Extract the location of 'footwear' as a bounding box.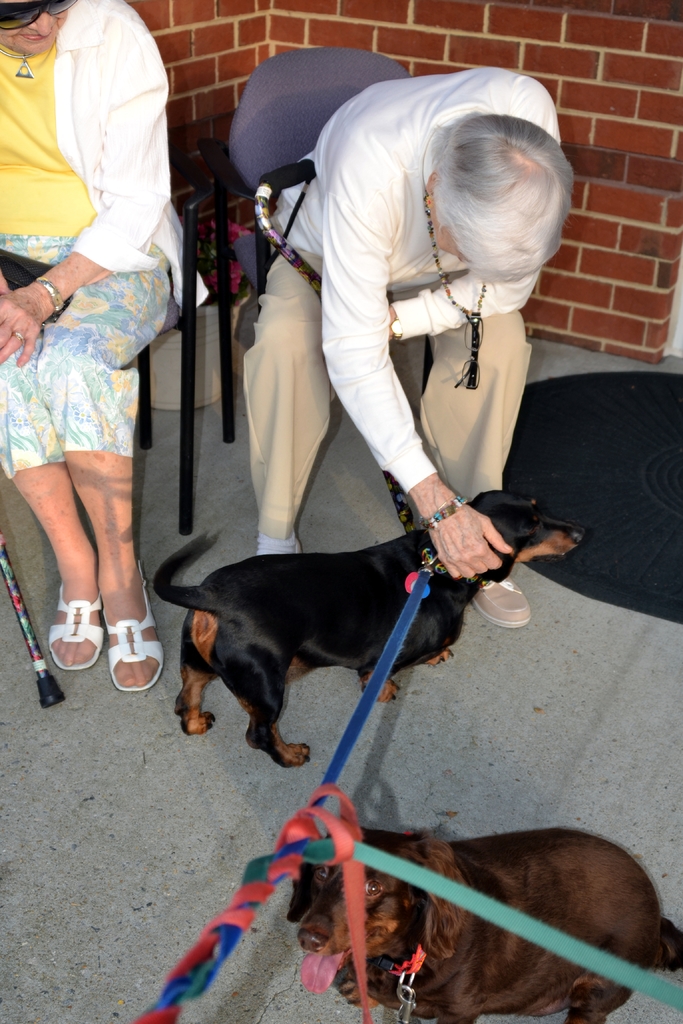
(left=106, top=573, right=169, bottom=693).
